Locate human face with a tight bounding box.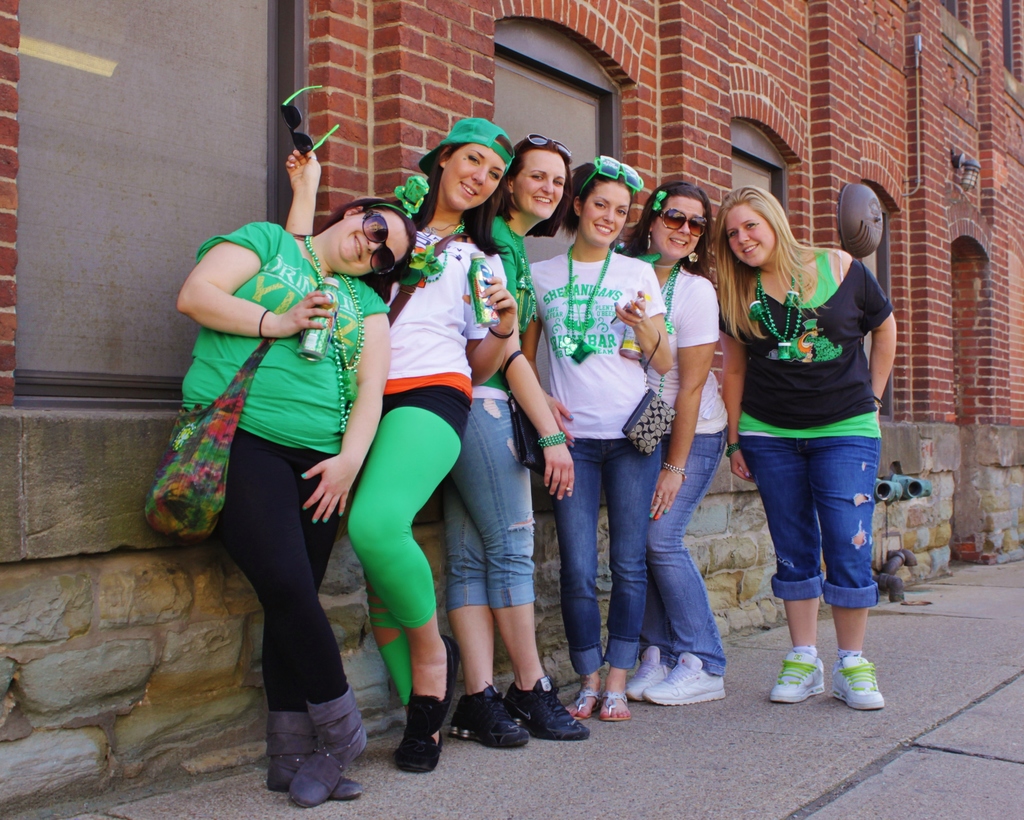
(x1=724, y1=204, x2=777, y2=266).
